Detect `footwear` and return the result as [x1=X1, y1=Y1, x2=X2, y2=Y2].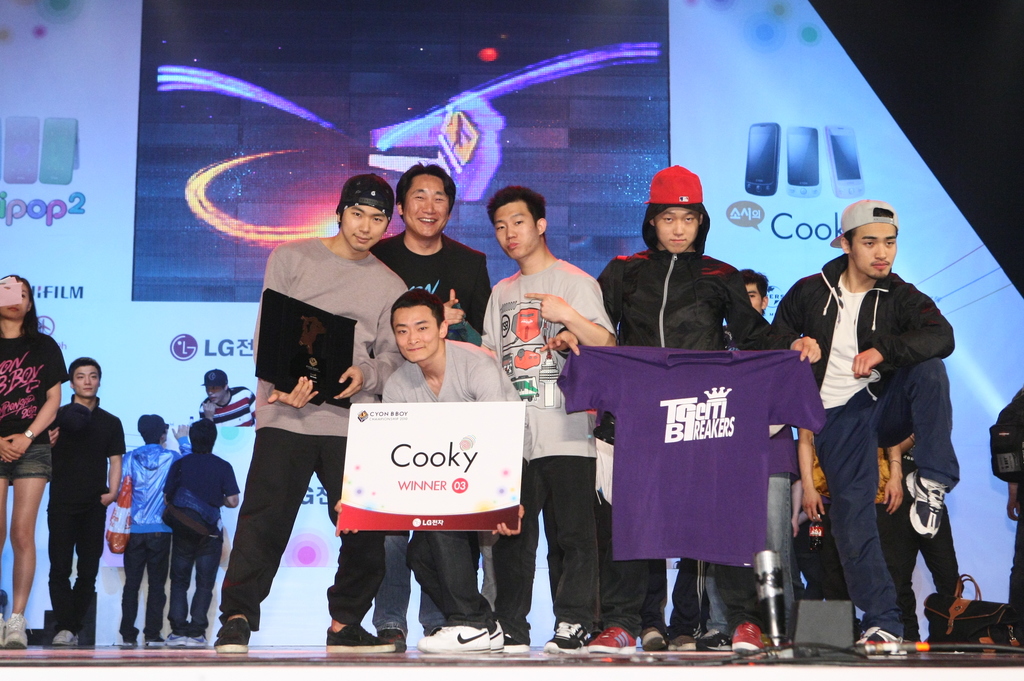
[x1=419, y1=624, x2=489, y2=653].
